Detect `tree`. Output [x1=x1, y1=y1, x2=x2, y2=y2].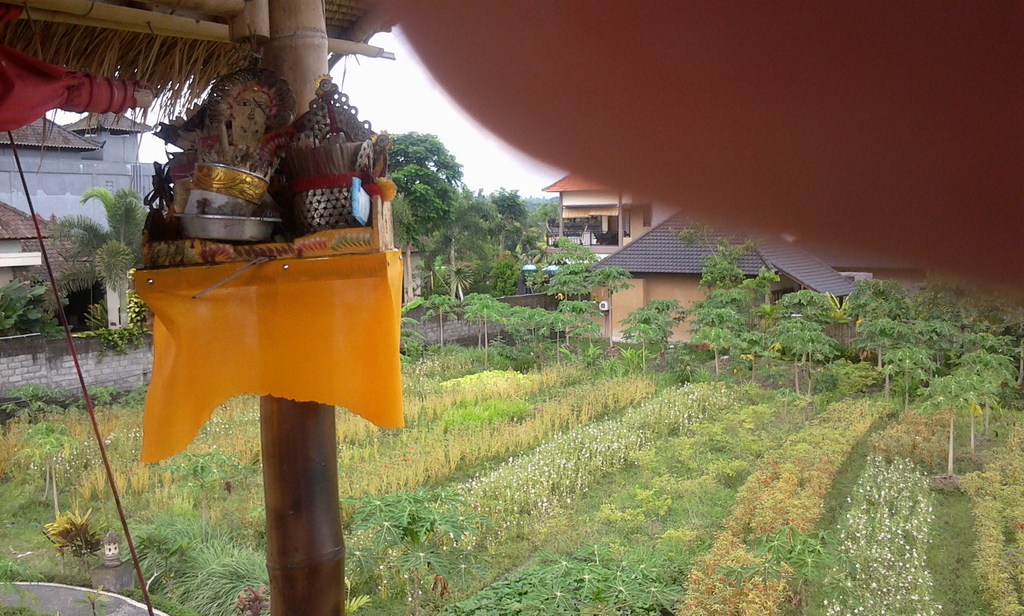
[x1=427, y1=289, x2=456, y2=368].
